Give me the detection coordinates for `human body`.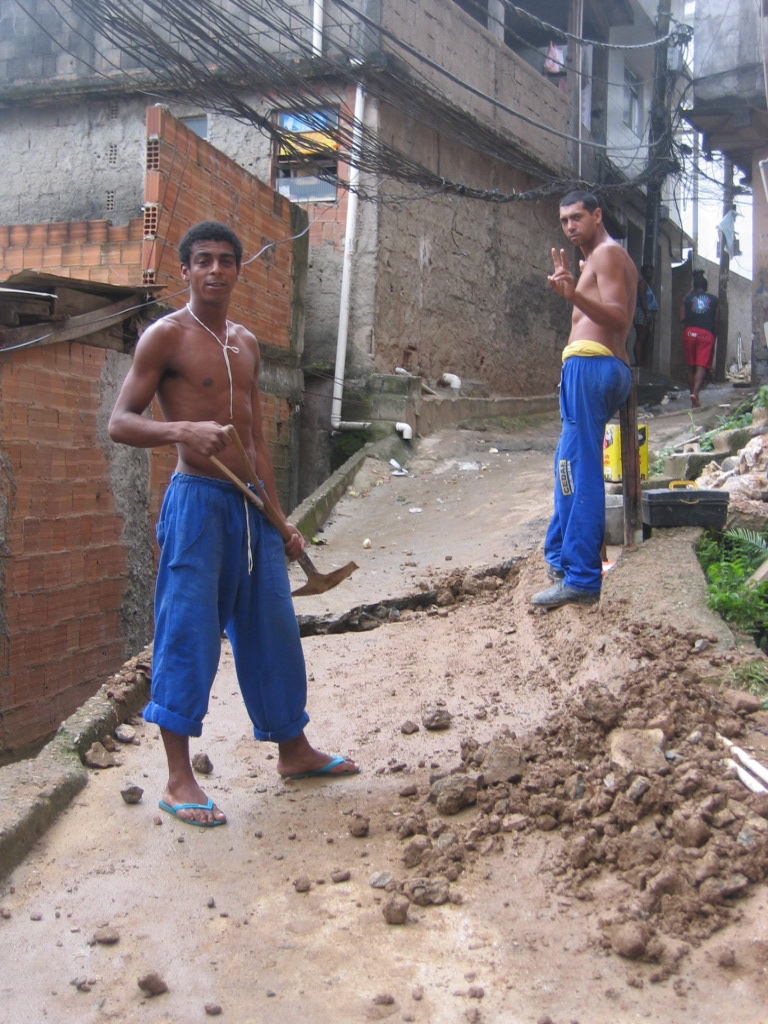
locate(529, 230, 639, 611).
